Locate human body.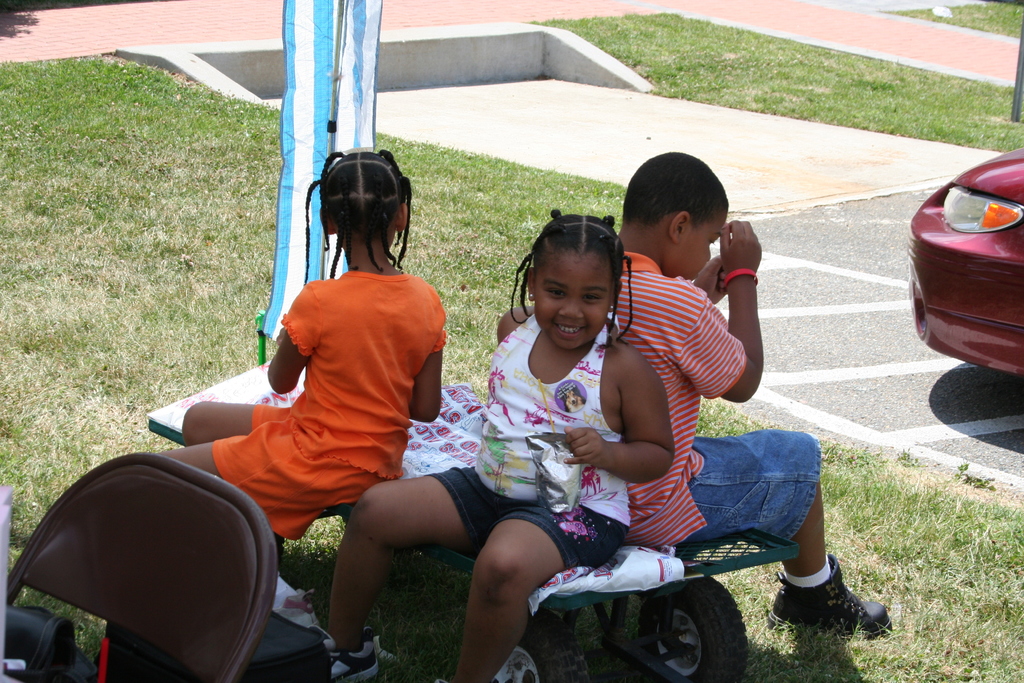
Bounding box: {"left": 323, "top": 306, "right": 678, "bottom": 682}.
